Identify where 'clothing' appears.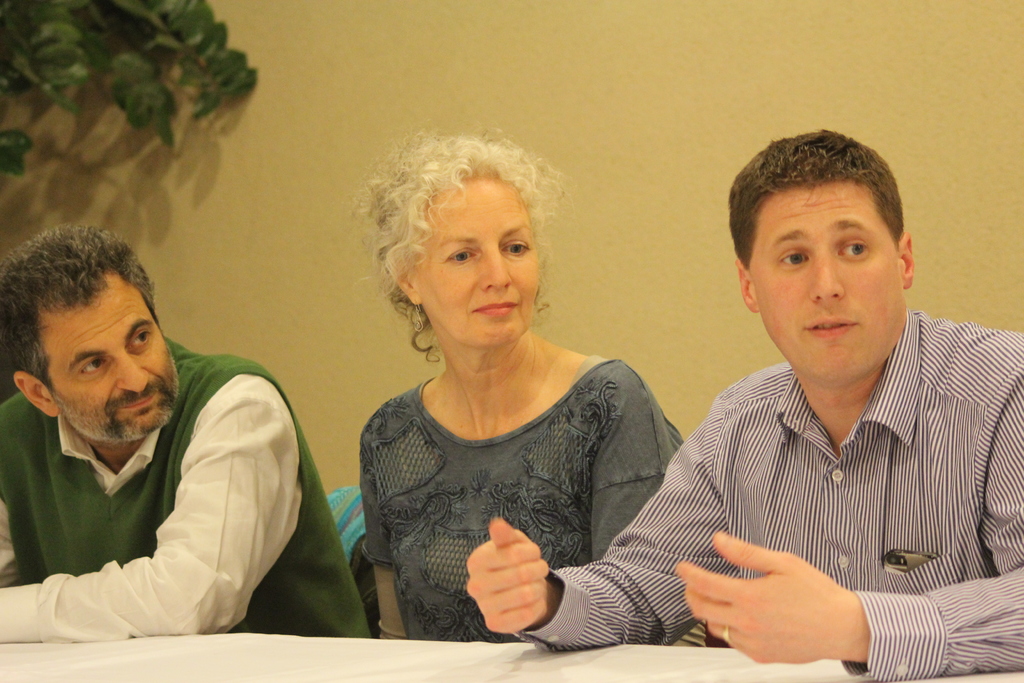
Appears at x1=0 y1=338 x2=372 y2=641.
